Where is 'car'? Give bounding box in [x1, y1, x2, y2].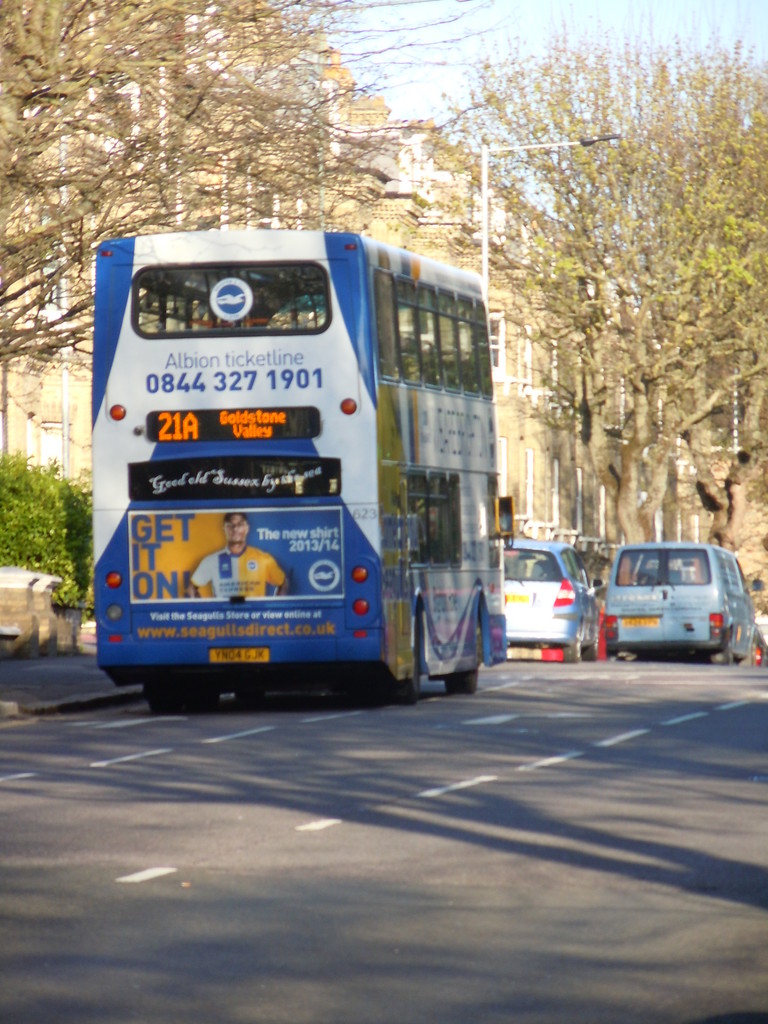
[500, 538, 600, 659].
